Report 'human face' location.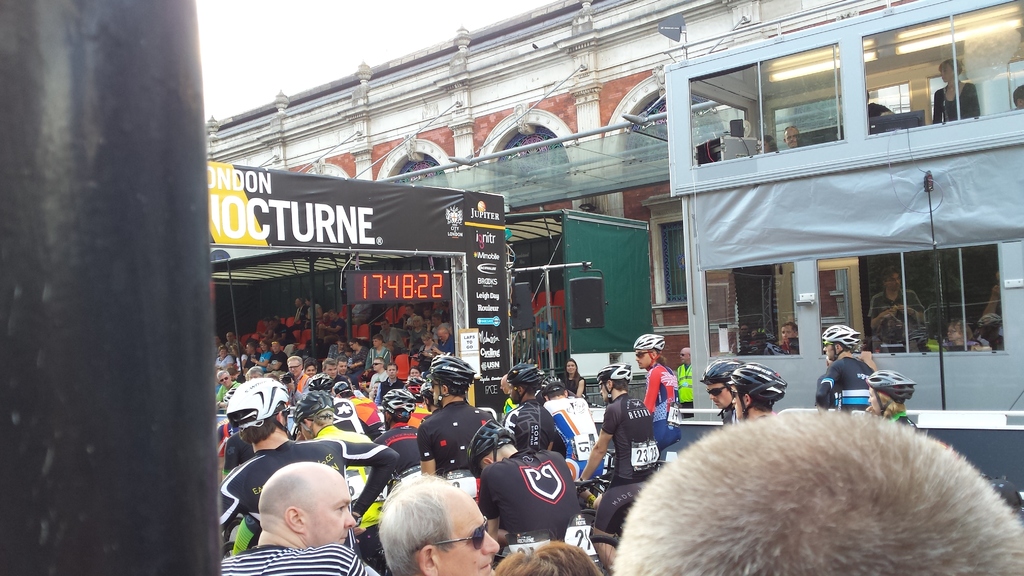
Report: [270, 342, 281, 352].
